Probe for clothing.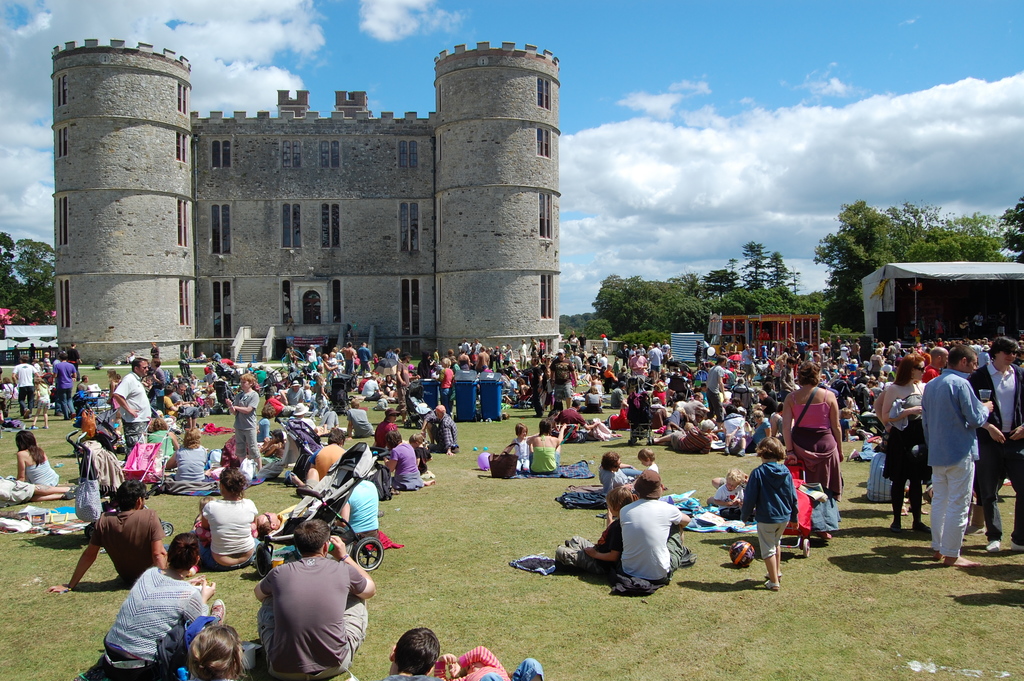
Probe result: {"left": 430, "top": 410, "right": 456, "bottom": 450}.
